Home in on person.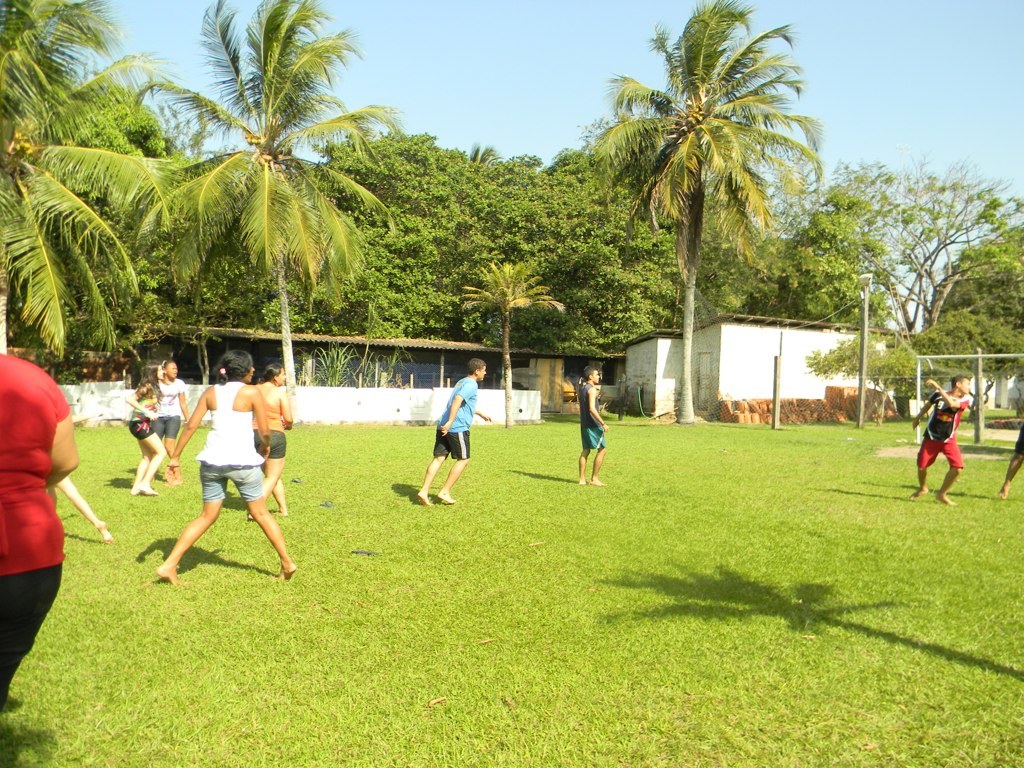
Homed in at [left=410, top=363, right=491, bottom=501].
